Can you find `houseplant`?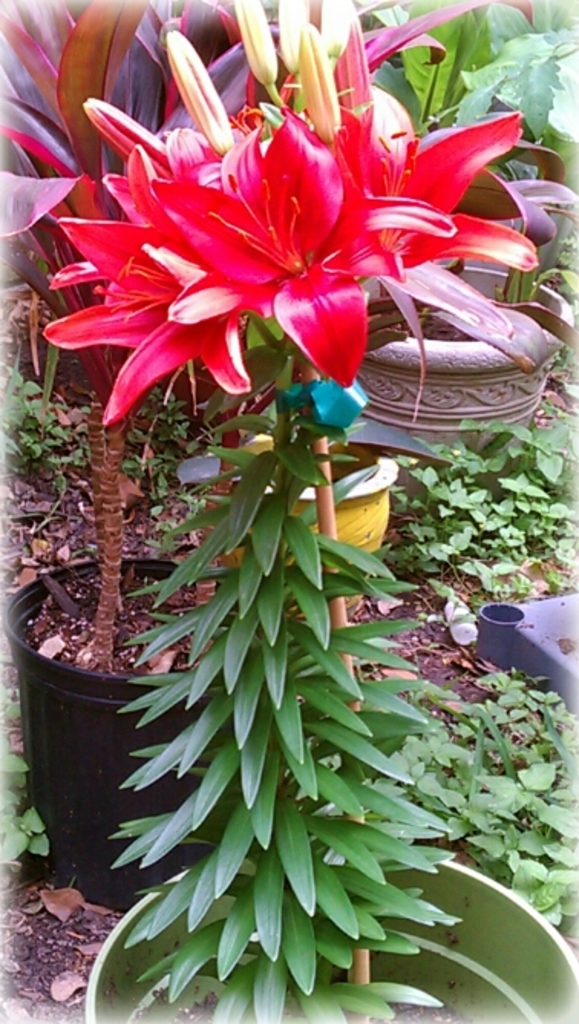
Yes, bounding box: l=322, t=0, r=576, b=468.
